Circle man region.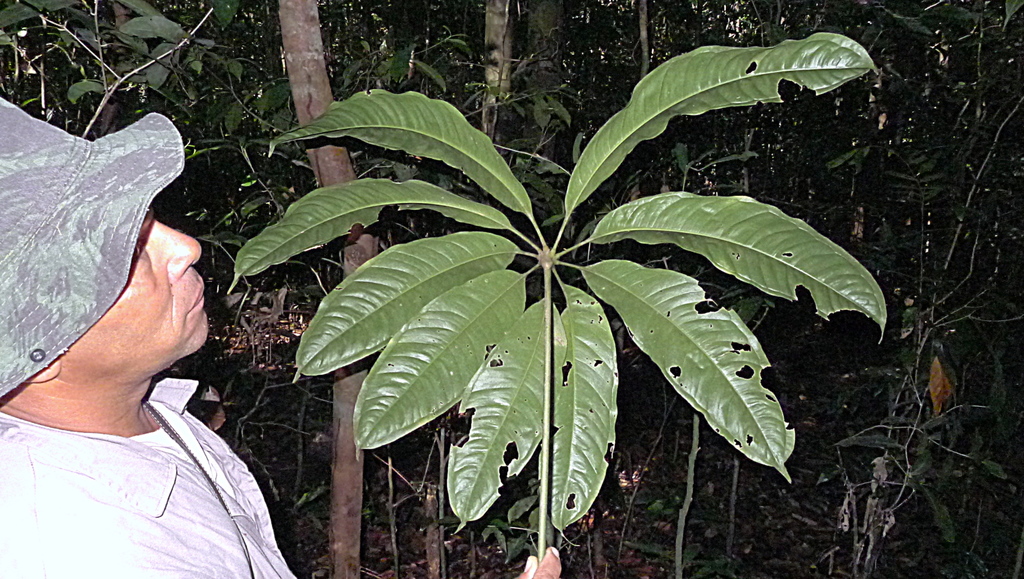
Region: BBox(0, 95, 559, 578).
